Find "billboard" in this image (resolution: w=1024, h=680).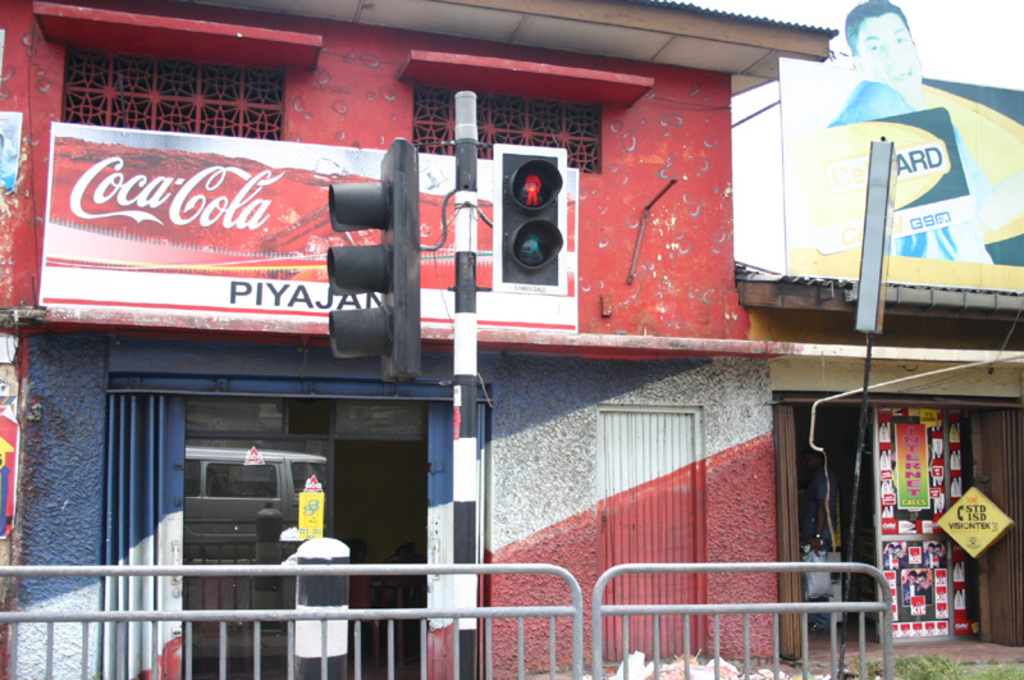
left=777, top=58, right=1023, bottom=295.
